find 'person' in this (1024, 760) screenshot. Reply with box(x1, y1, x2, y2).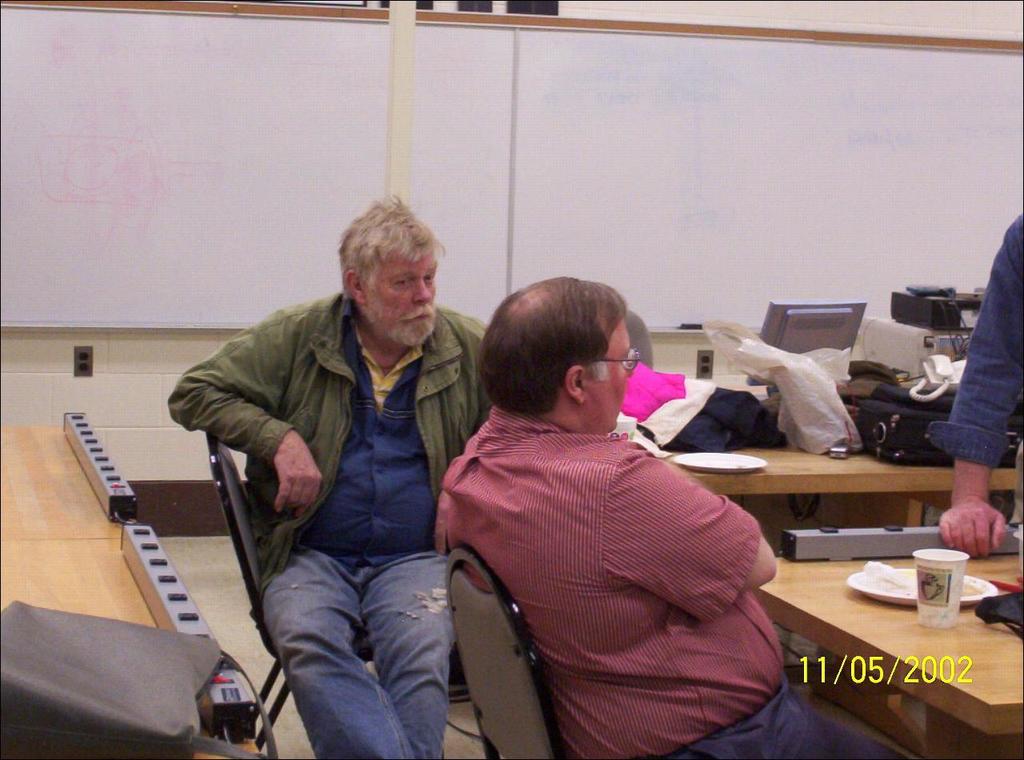
box(939, 212, 1023, 562).
